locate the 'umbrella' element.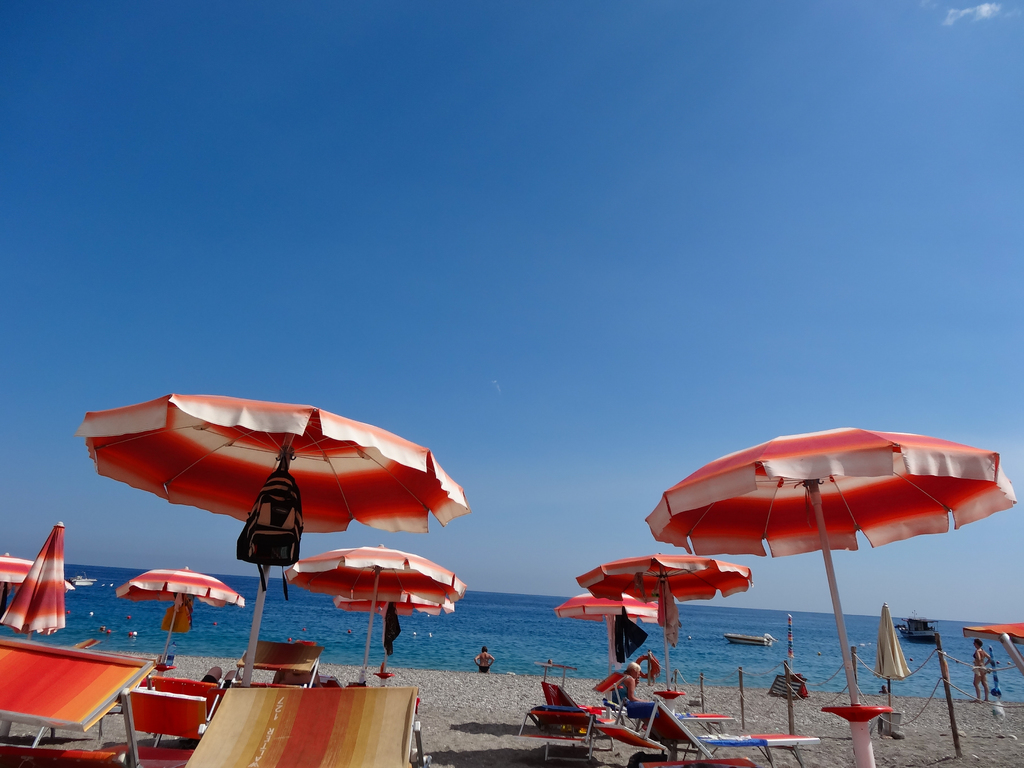
Element bbox: <bbox>876, 602, 912, 733</bbox>.
